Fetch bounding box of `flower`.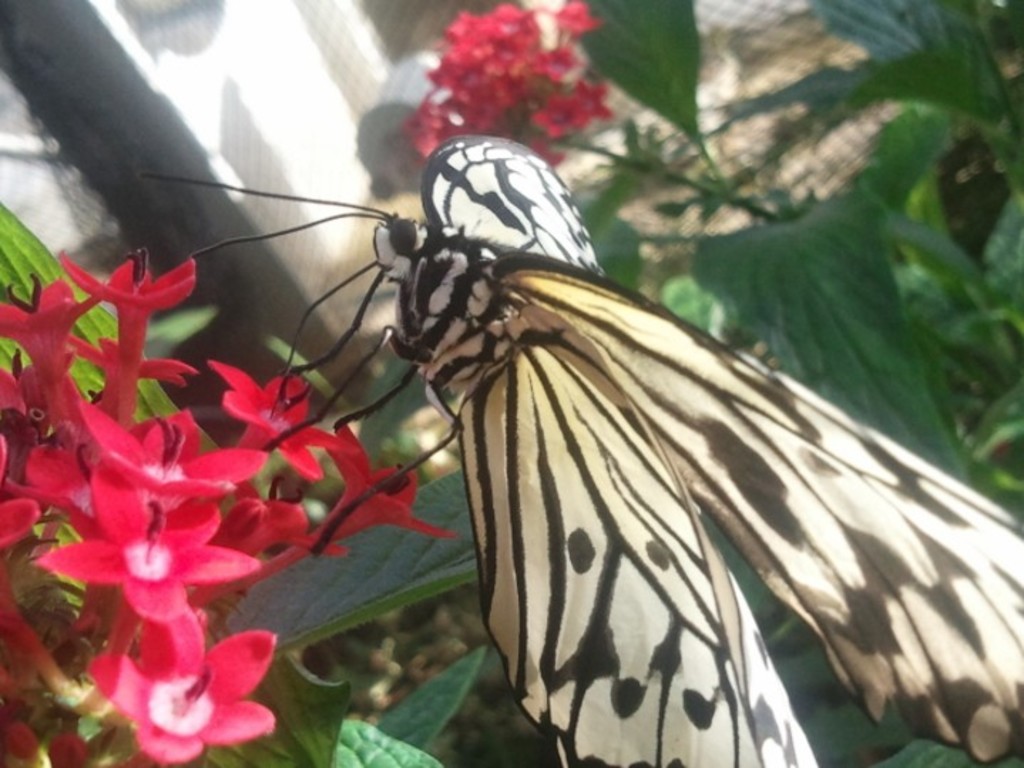
Bbox: <region>403, 0, 611, 167</region>.
